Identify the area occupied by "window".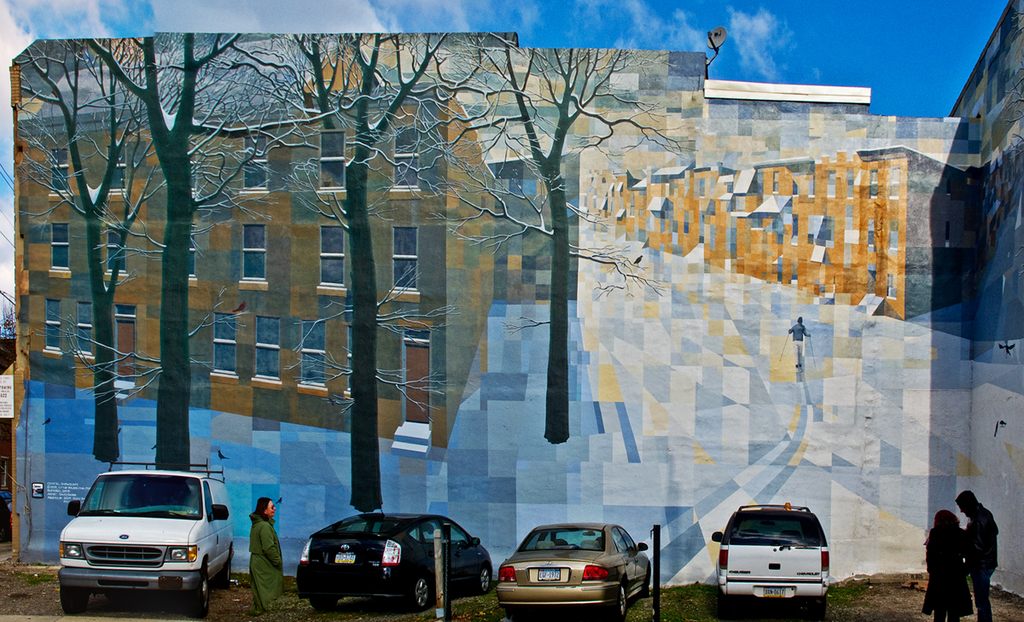
Area: bbox=[212, 318, 239, 376].
